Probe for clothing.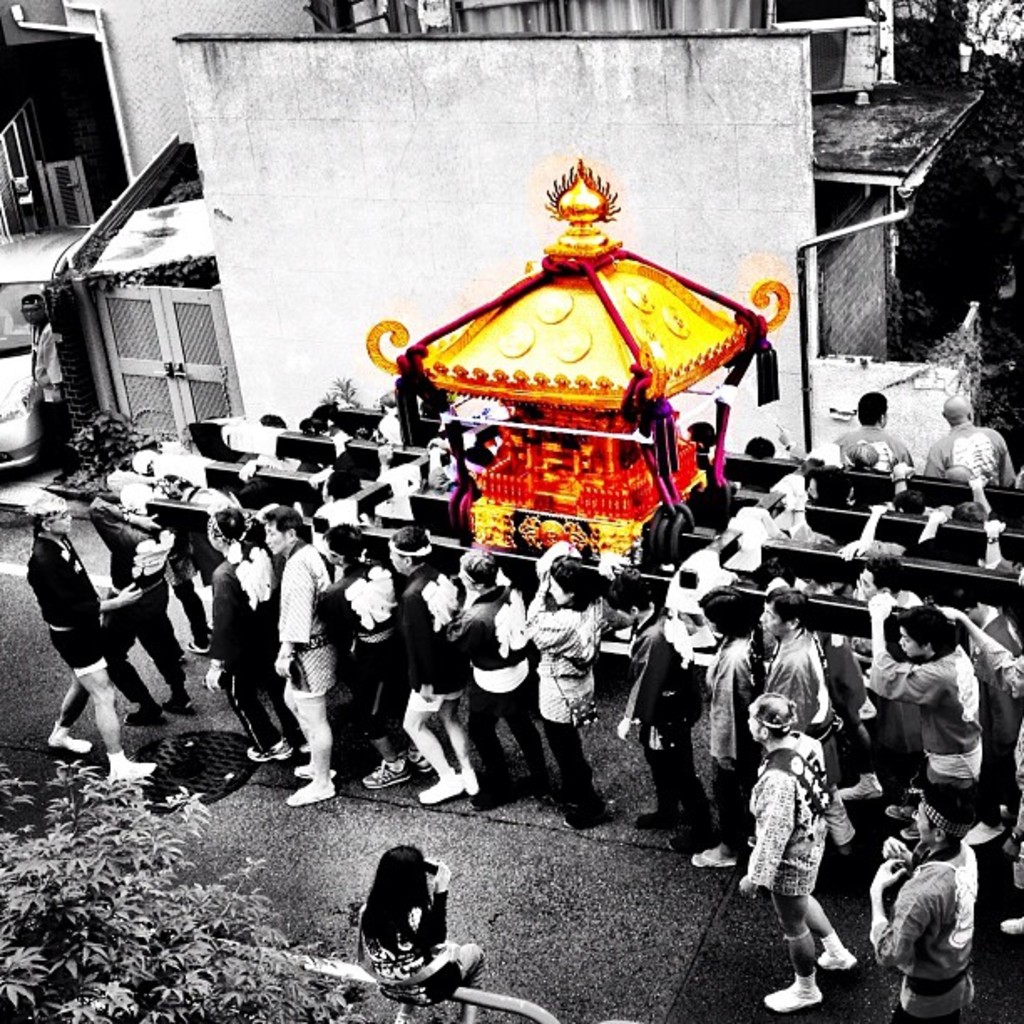
Probe result: (x1=400, y1=554, x2=463, y2=704).
